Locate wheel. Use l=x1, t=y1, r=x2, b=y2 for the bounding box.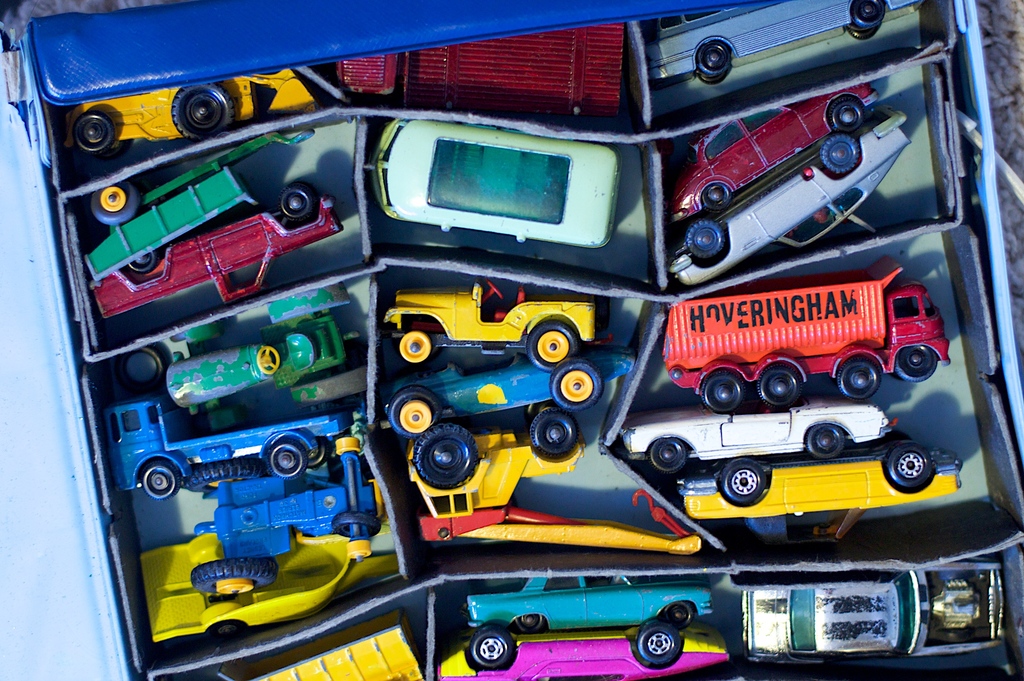
l=346, t=541, r=372, b=561.
